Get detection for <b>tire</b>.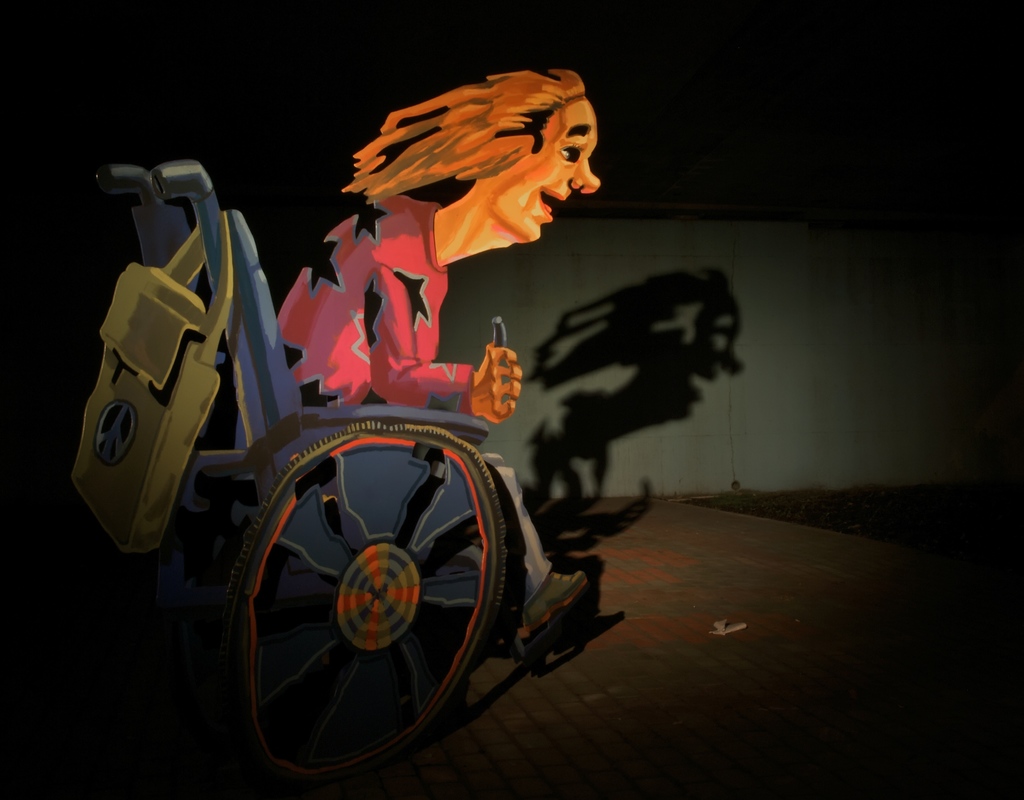
Detection: 201, 426, 515, 785.
